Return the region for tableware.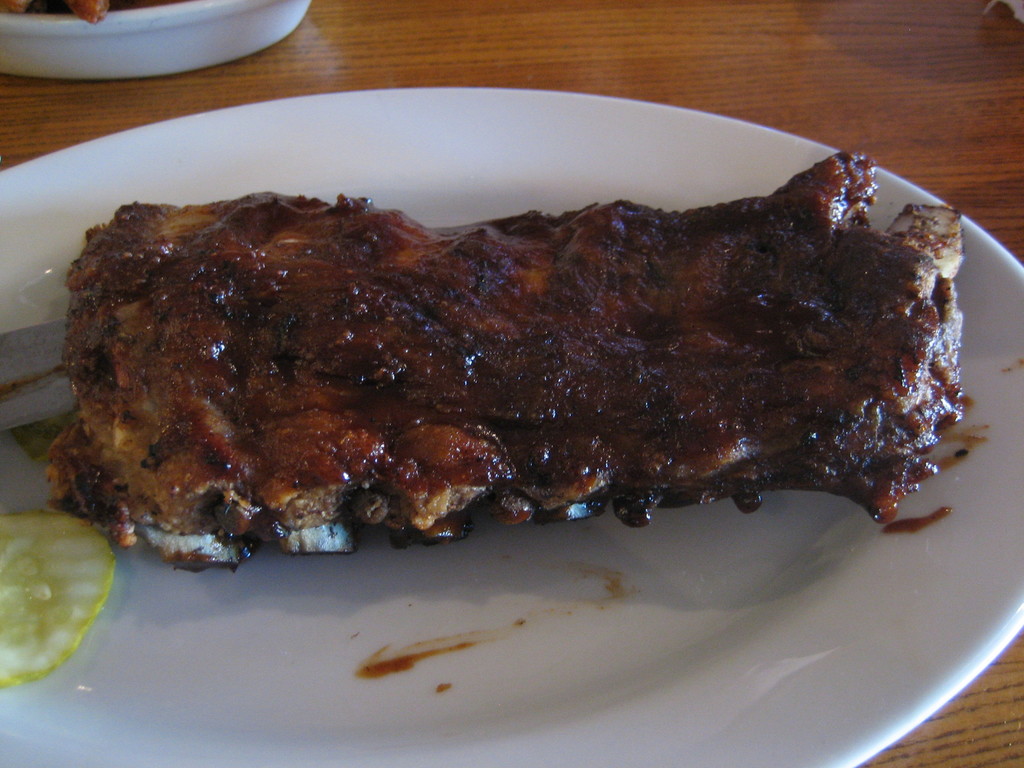
<region>0, 81, 1023, 767</region>.
